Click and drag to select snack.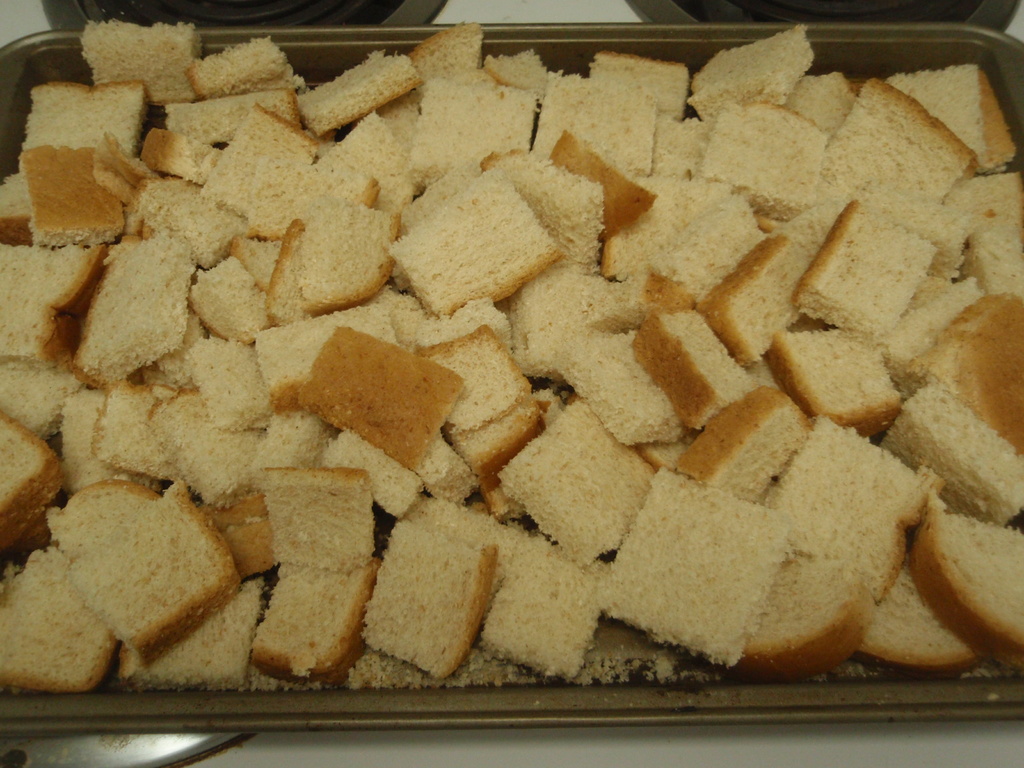
Selection: bbox=[9, 20, 1023, 696].
